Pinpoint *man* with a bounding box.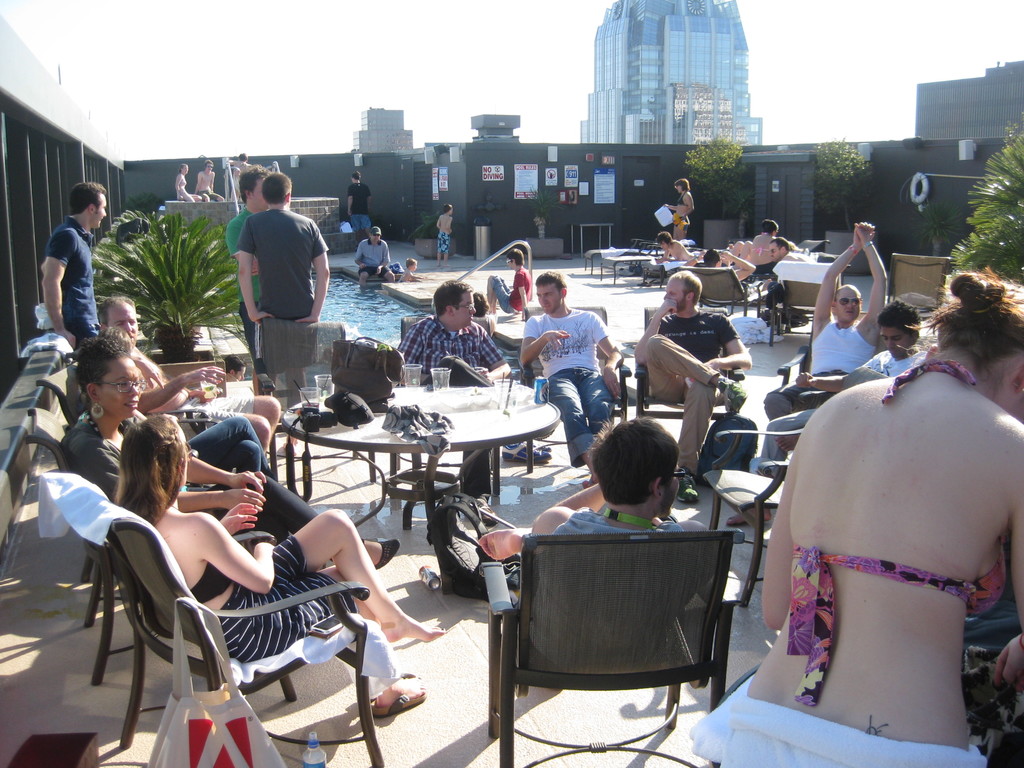
(352,225,396,290).
